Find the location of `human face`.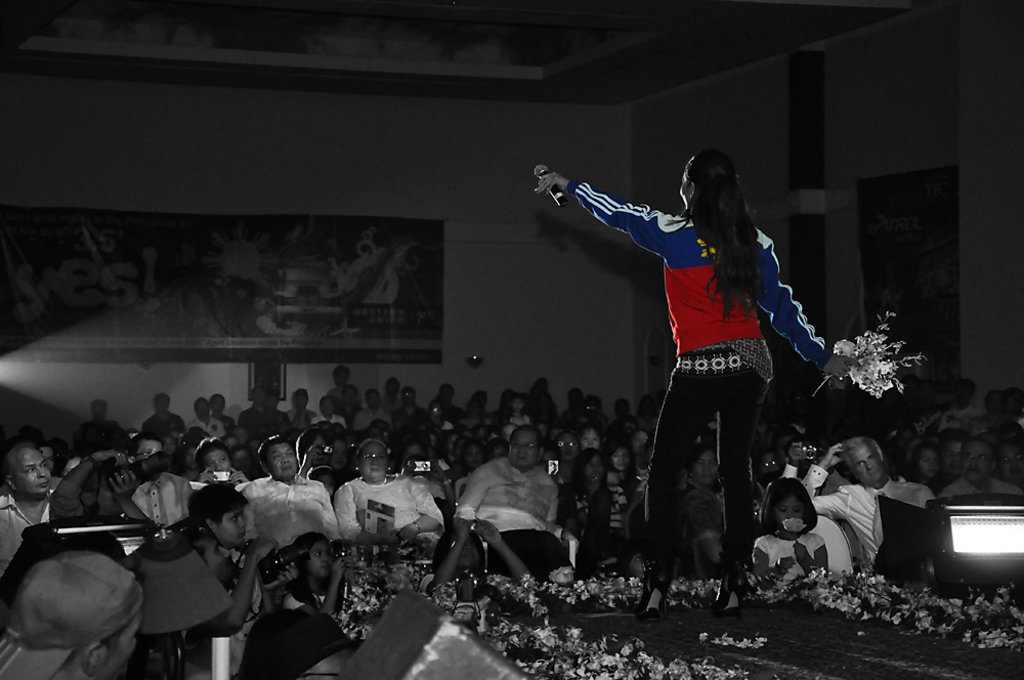
Location: Rect(511, 431, 538, 465).
